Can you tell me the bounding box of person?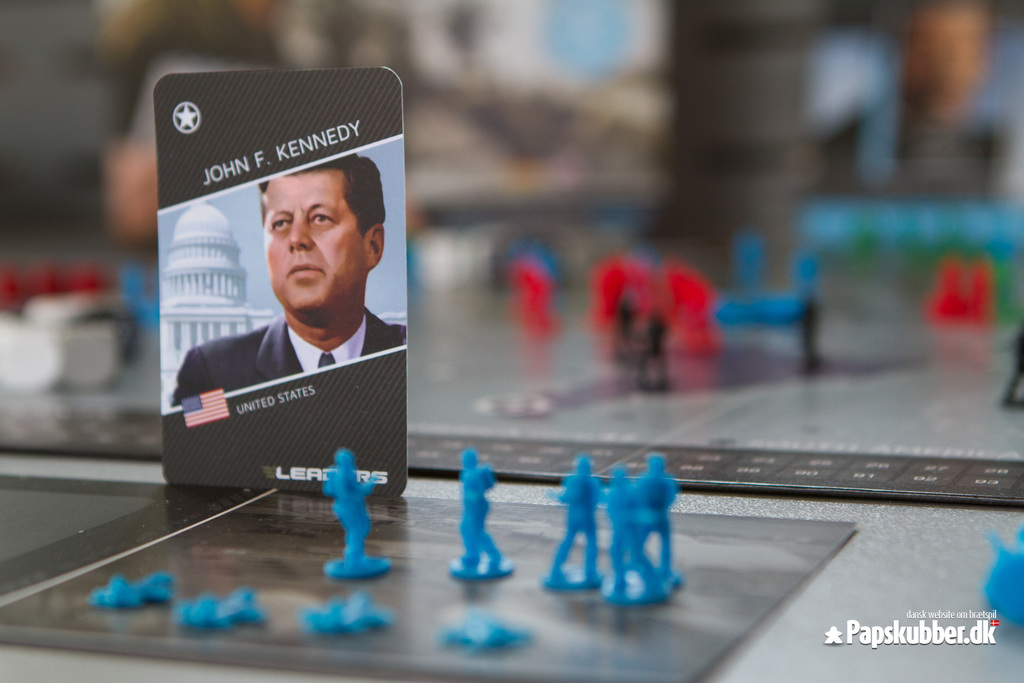
locate(455, 445, 505, 575).
